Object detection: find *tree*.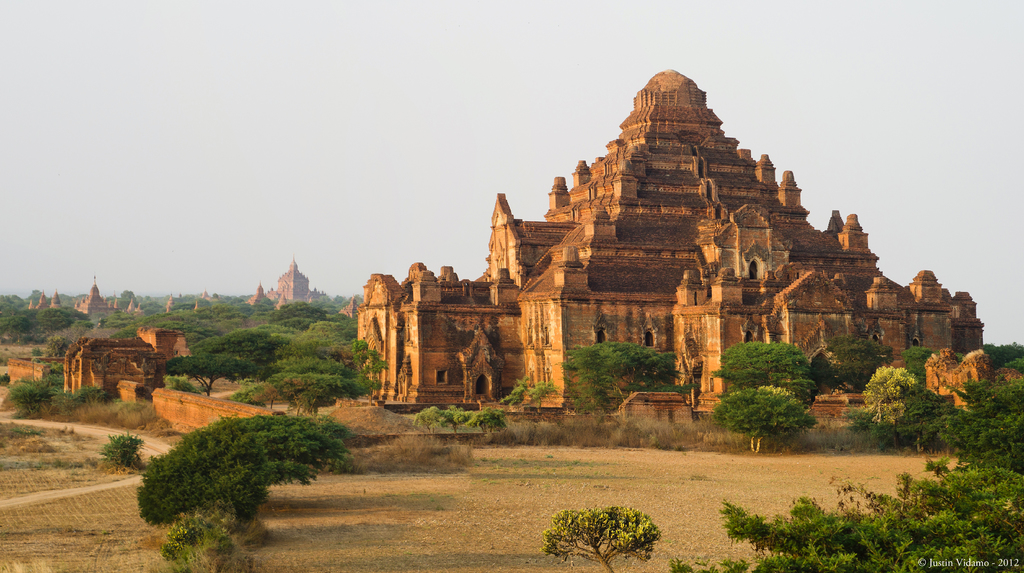
970/337/1023/369.
